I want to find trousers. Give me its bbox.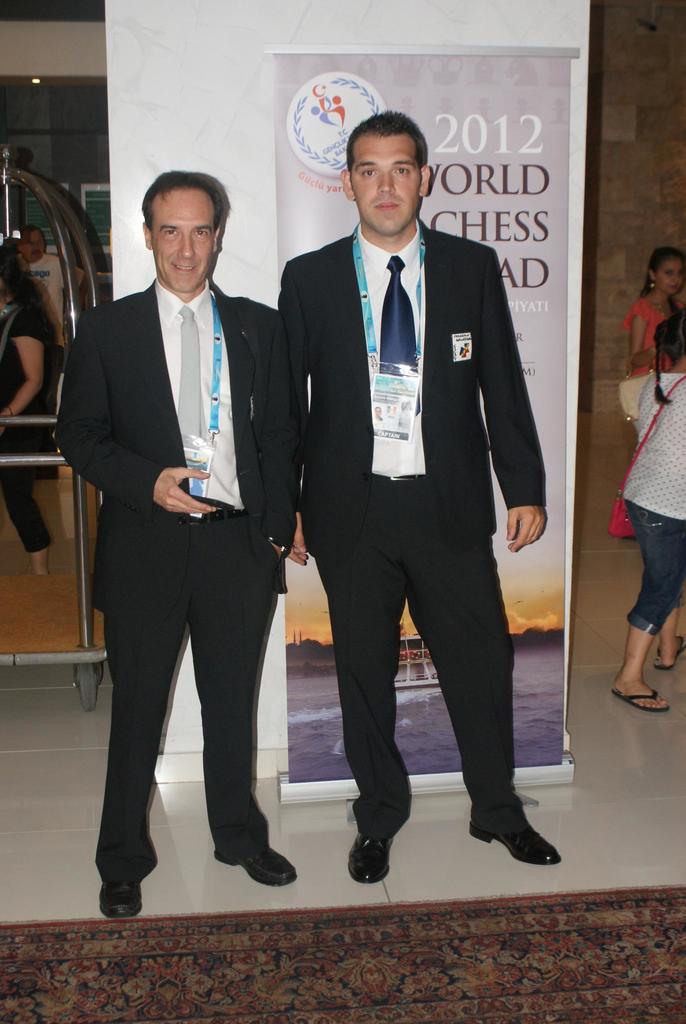
2,409,56,554.
